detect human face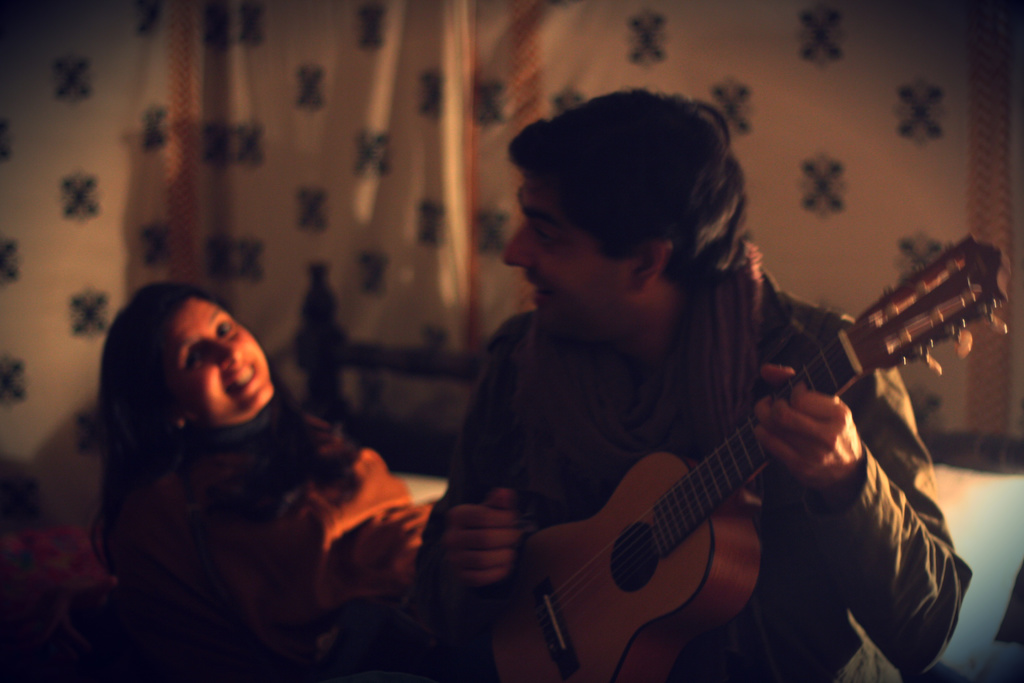
l=495, t=172, r=631, b=342
